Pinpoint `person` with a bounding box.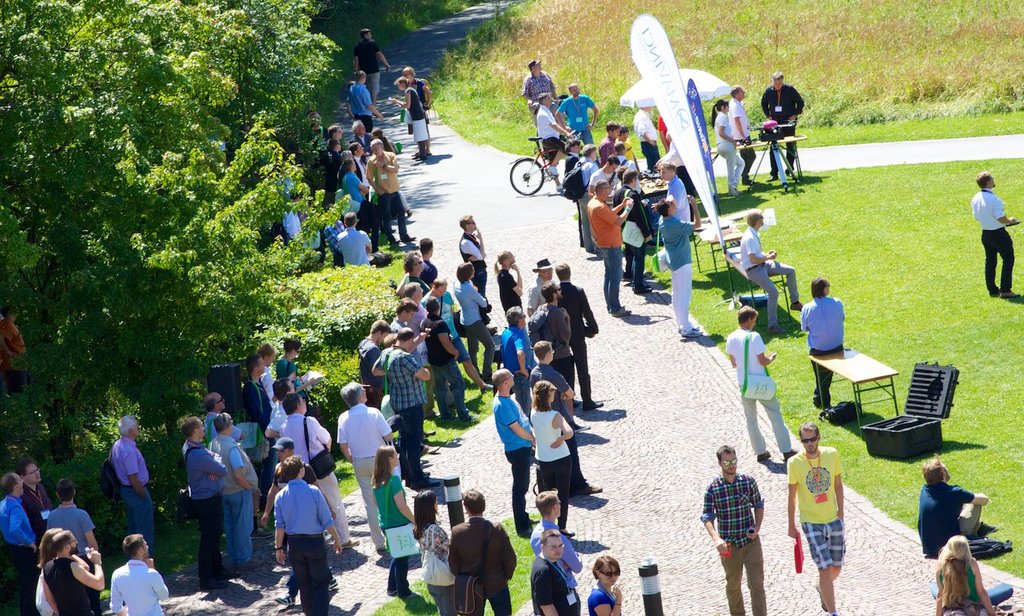
bbox(339, 158, 375, 222).
